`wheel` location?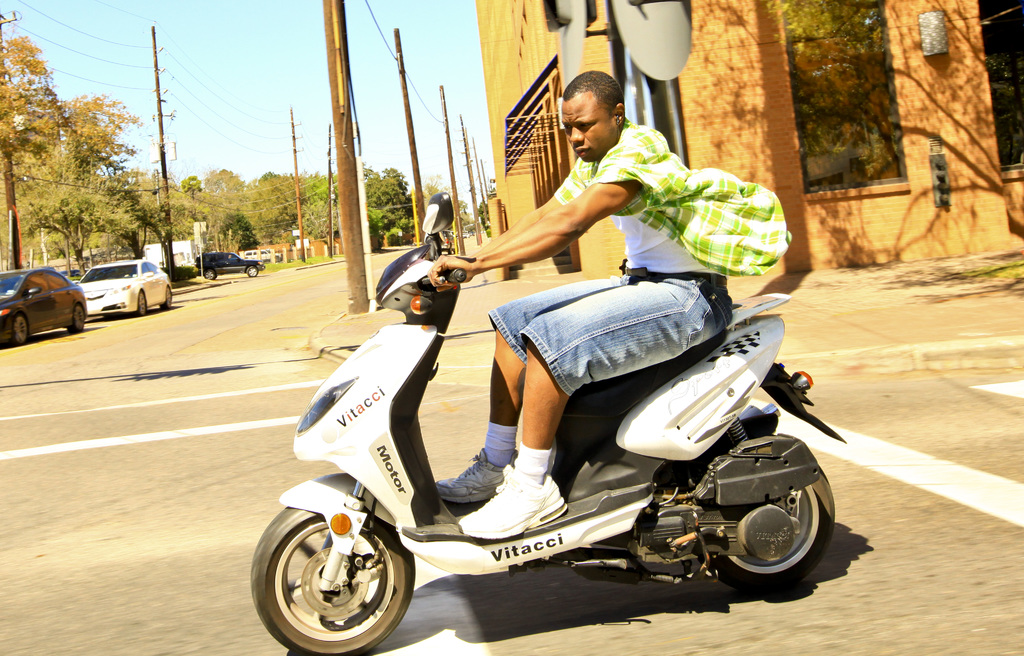
left=202, top=268, right=218, bottom=280
